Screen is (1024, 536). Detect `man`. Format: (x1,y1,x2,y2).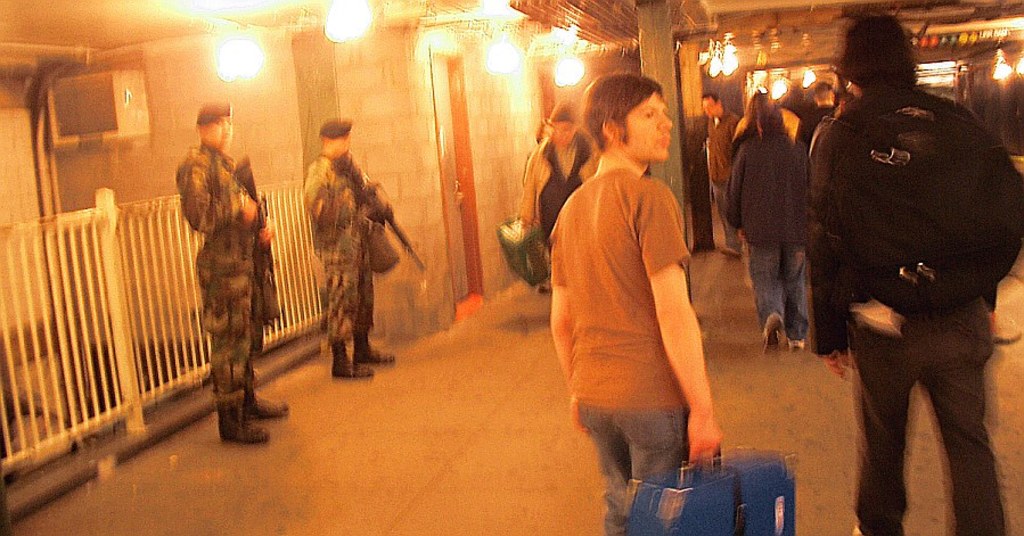
(804,80,839,149).
